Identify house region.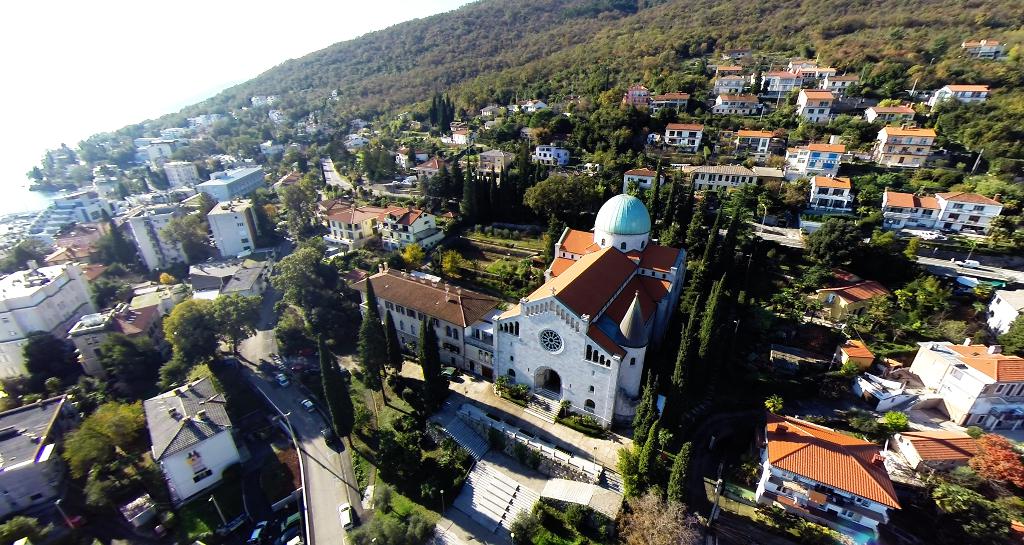
Region: [left=59, top=306, right=123, bottom=374].
